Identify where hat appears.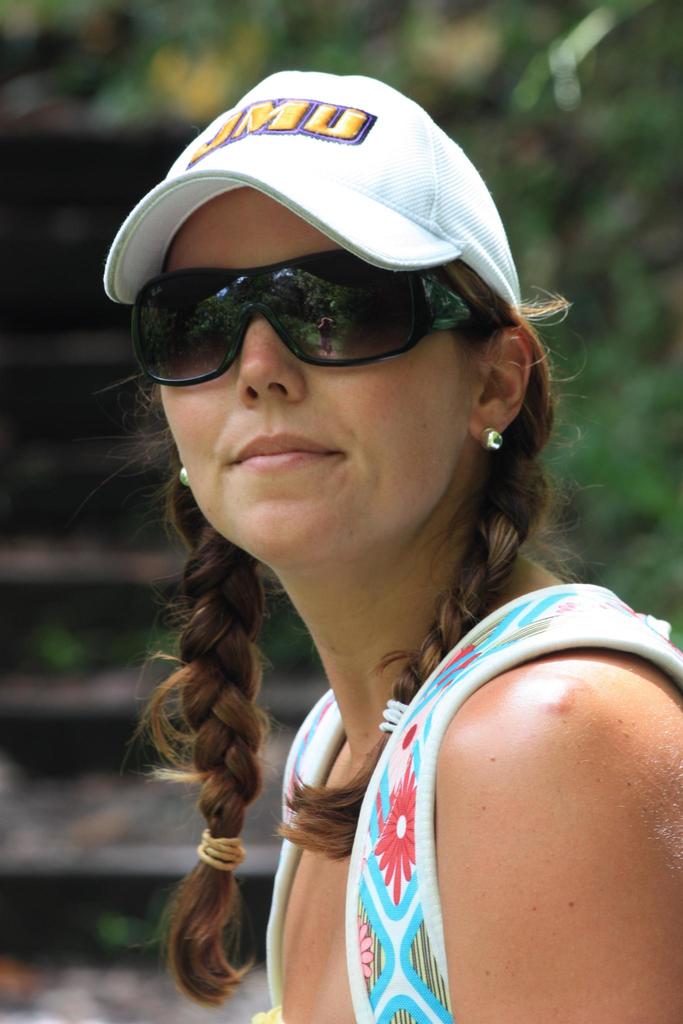
Appears at [left=104, top=65, right=525, bottom=316].
